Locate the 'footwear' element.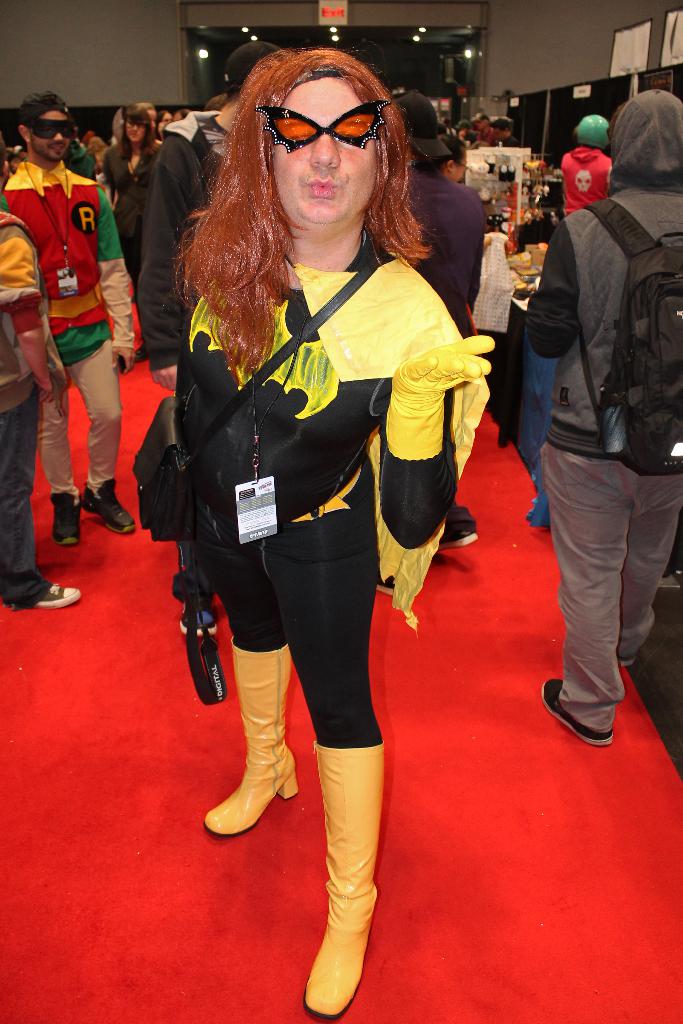
Element bbox: <bbox>618, 652, 634, 666</bbox>.
